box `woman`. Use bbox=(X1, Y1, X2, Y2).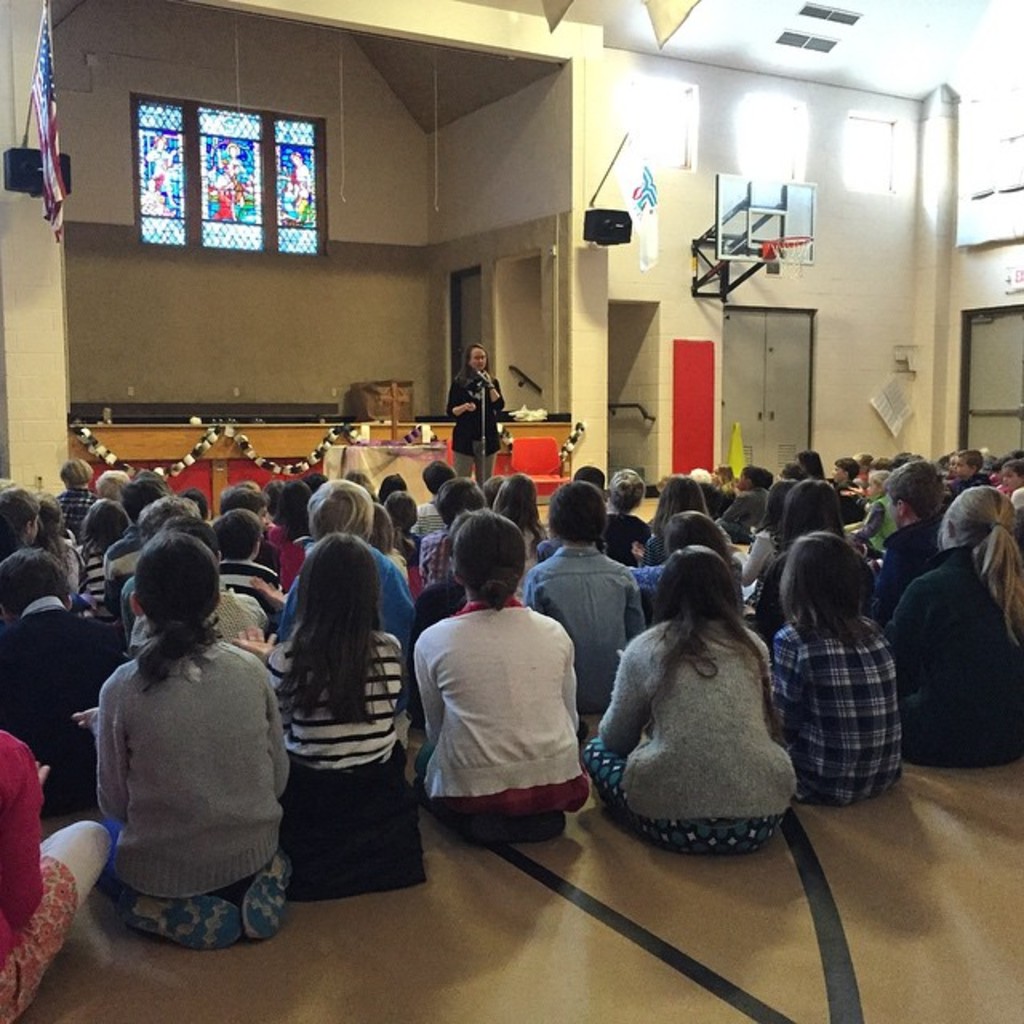
bbox=(587, 541, 827, 882).
